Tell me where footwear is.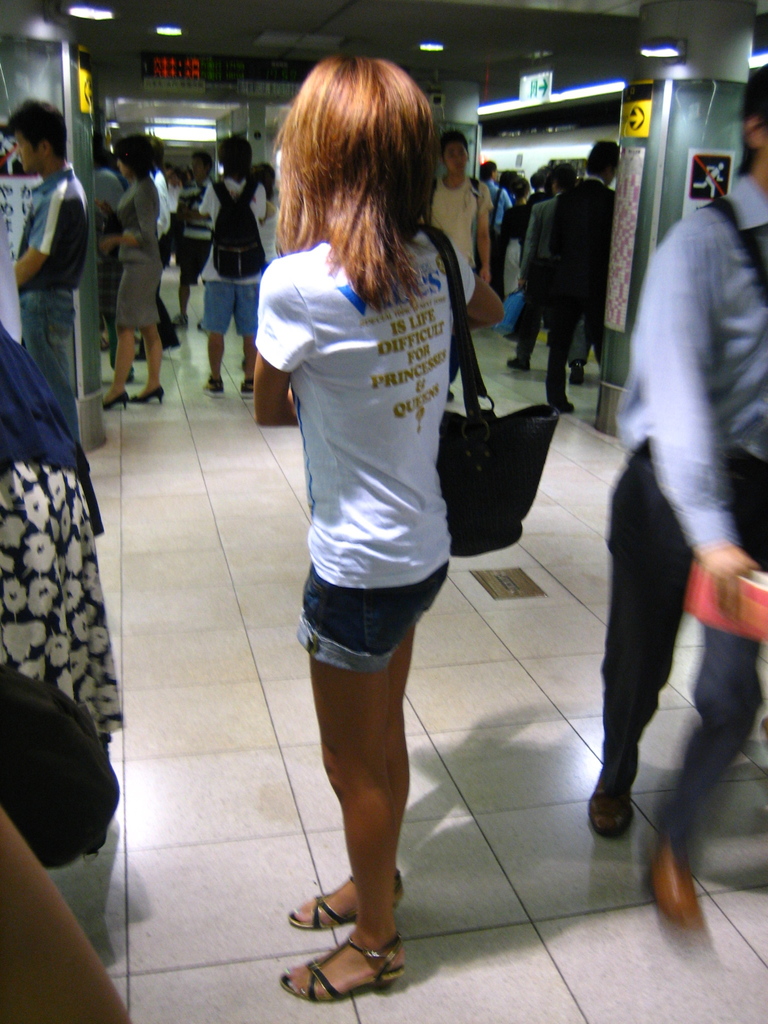
footwear is at left=278, top=925, right=405, bottom=1004.
